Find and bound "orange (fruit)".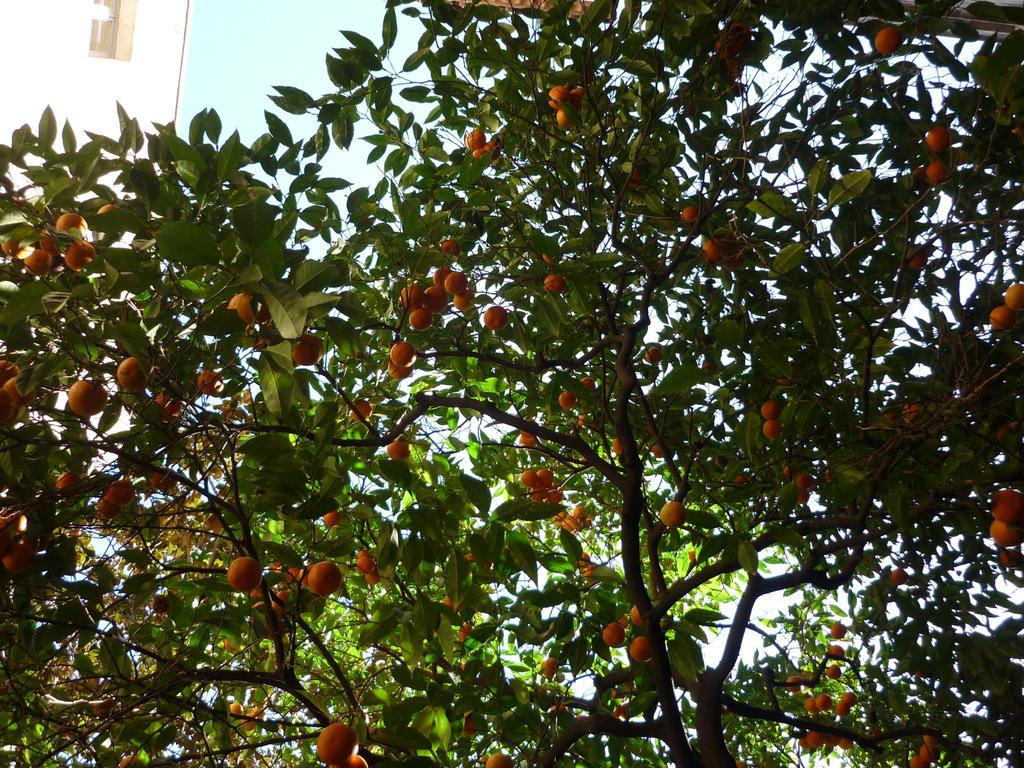
Bound: 548,84,572,113.
